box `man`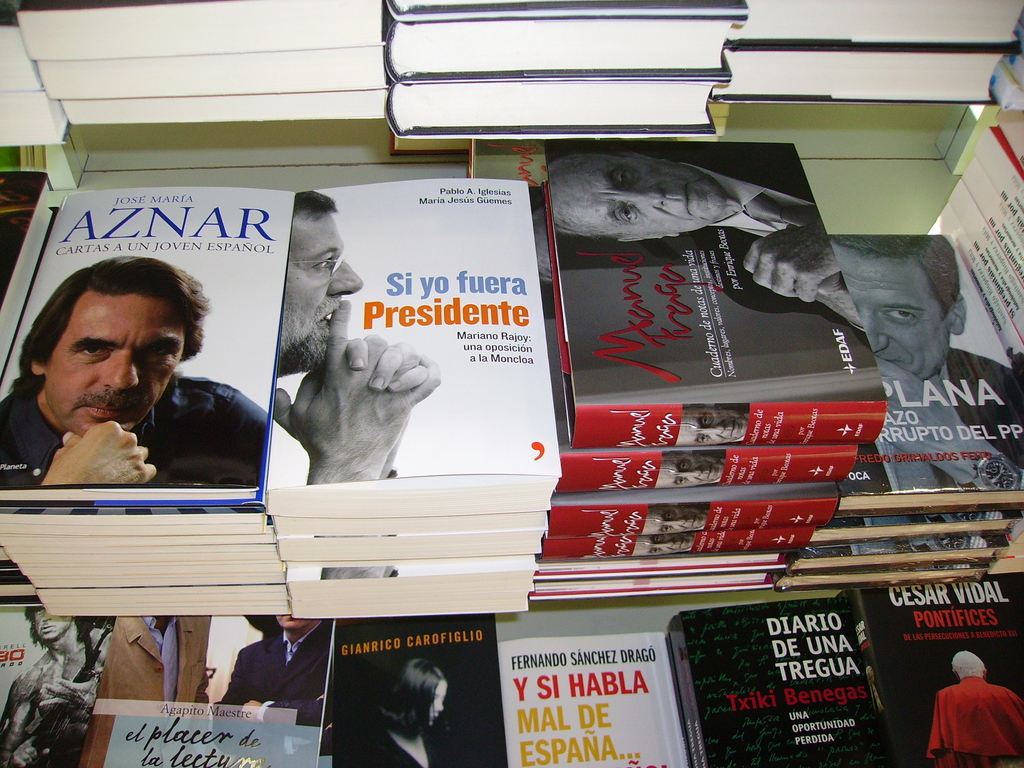
left=89, top=609, right=215, bottom=705
